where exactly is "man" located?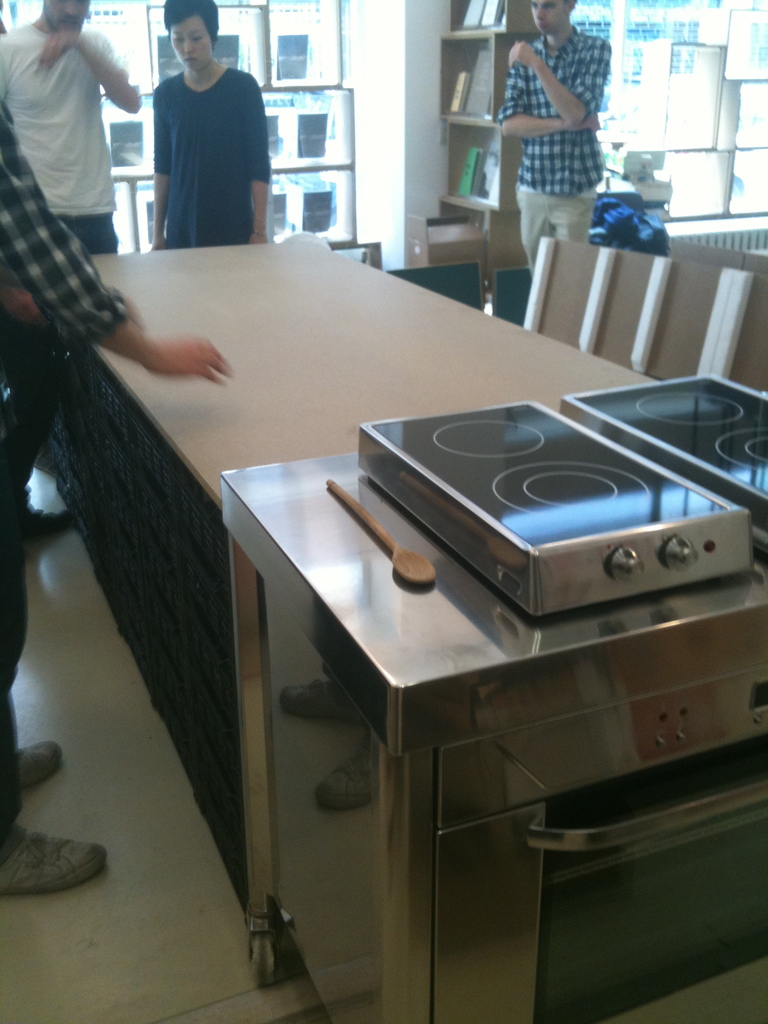
Its bounding box is 0,0,141,258.
